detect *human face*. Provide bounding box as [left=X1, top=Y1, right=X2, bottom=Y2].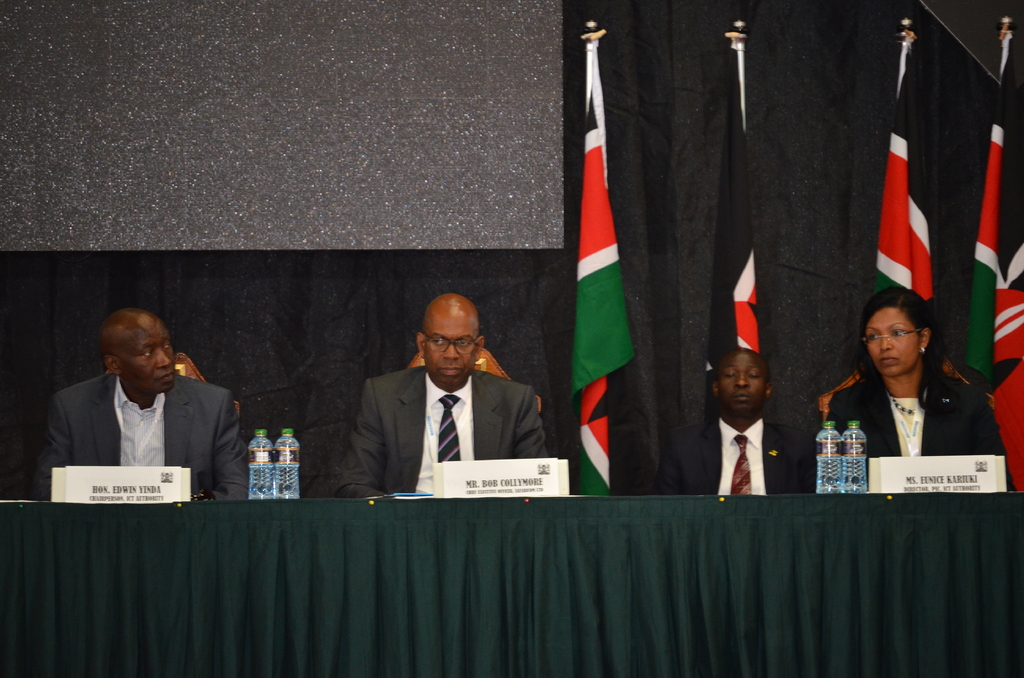
[left=425, top=309, right=476, bottom=385].
